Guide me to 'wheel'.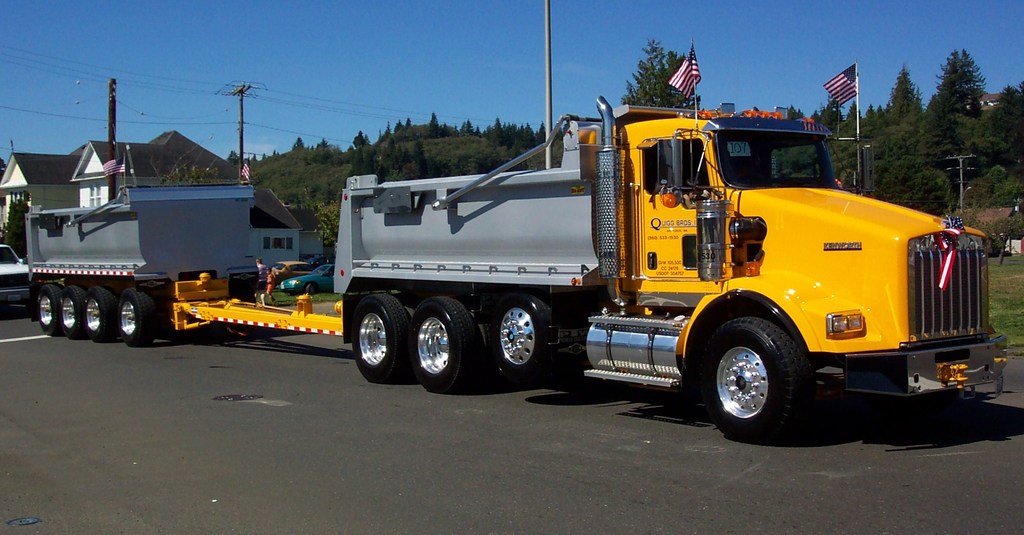
Guidance: x1=84 y1=285 x2=114 y2=342.
